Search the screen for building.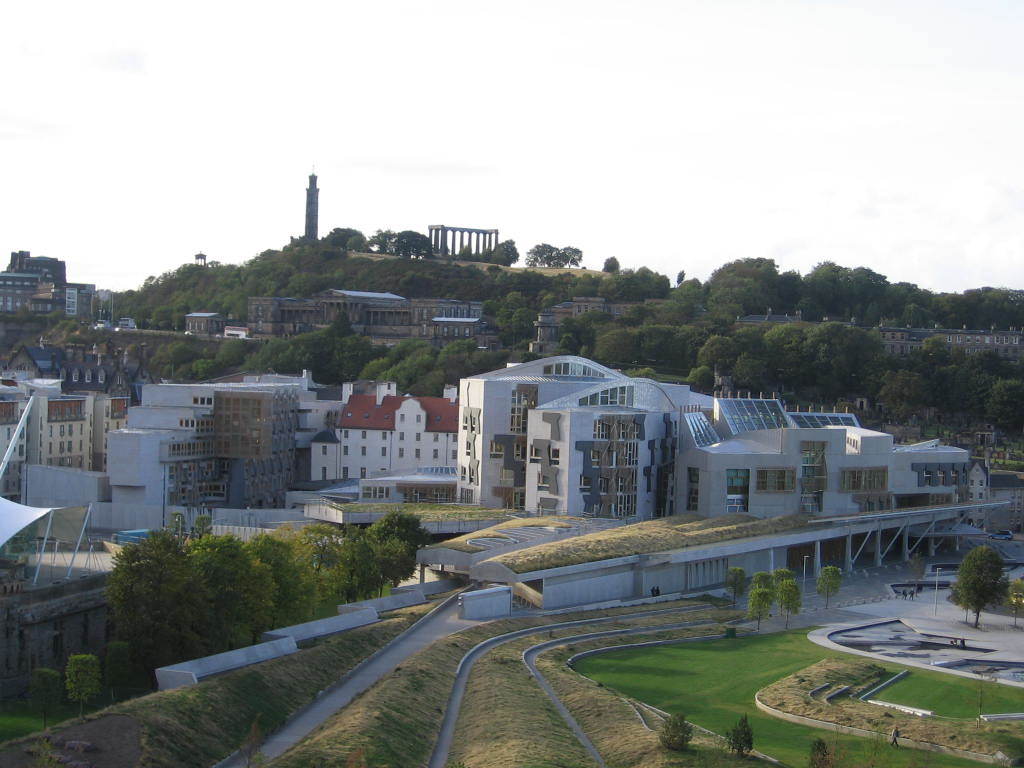
Found at (left=356, top=361, right=970, bottom=514).
